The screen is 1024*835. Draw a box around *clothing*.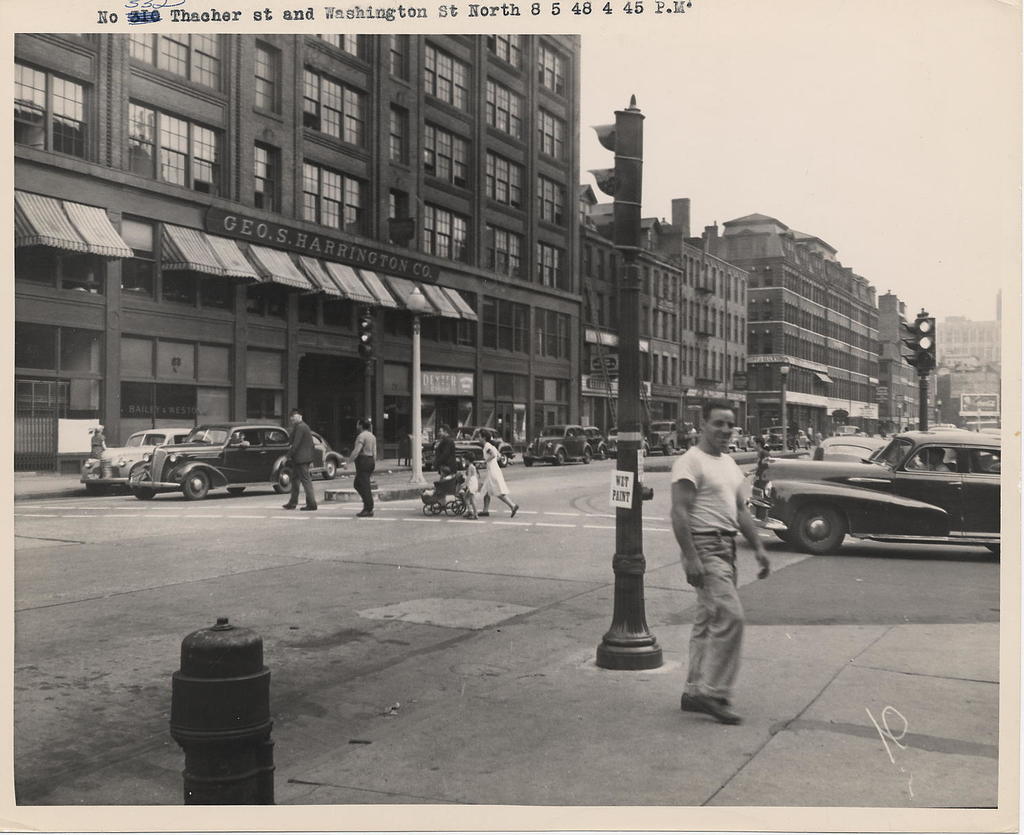
[left=476, top=442, right=509, bottom=500].
